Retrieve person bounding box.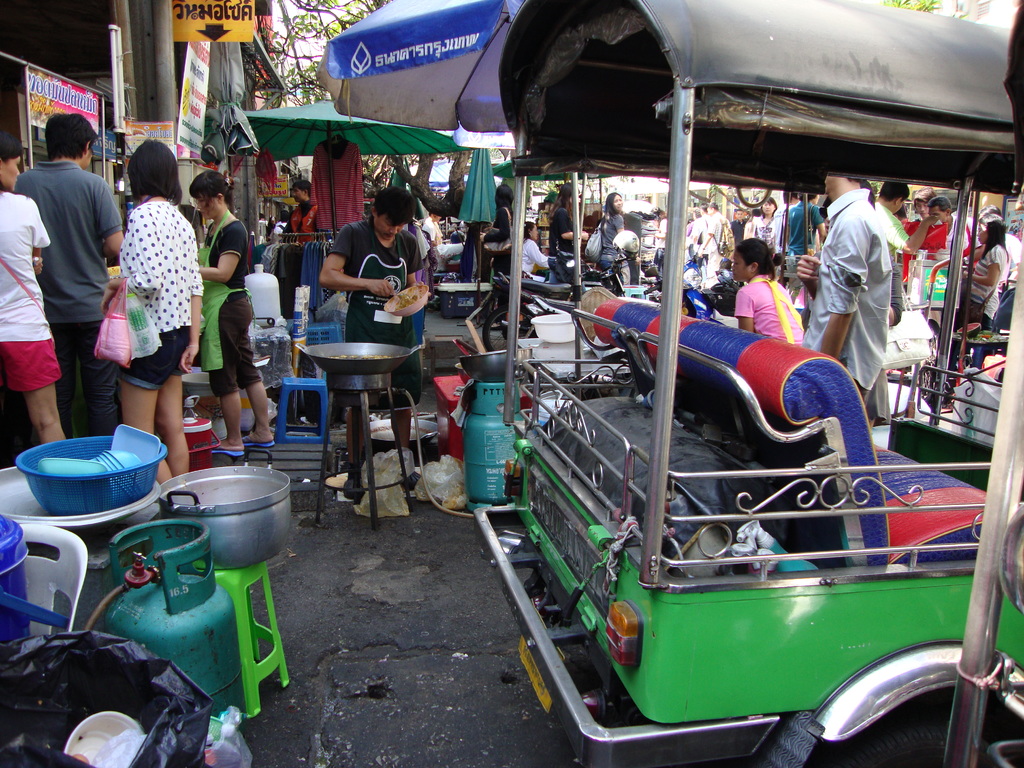
Bounding box: bbox=(596, 183, 634, 284).
